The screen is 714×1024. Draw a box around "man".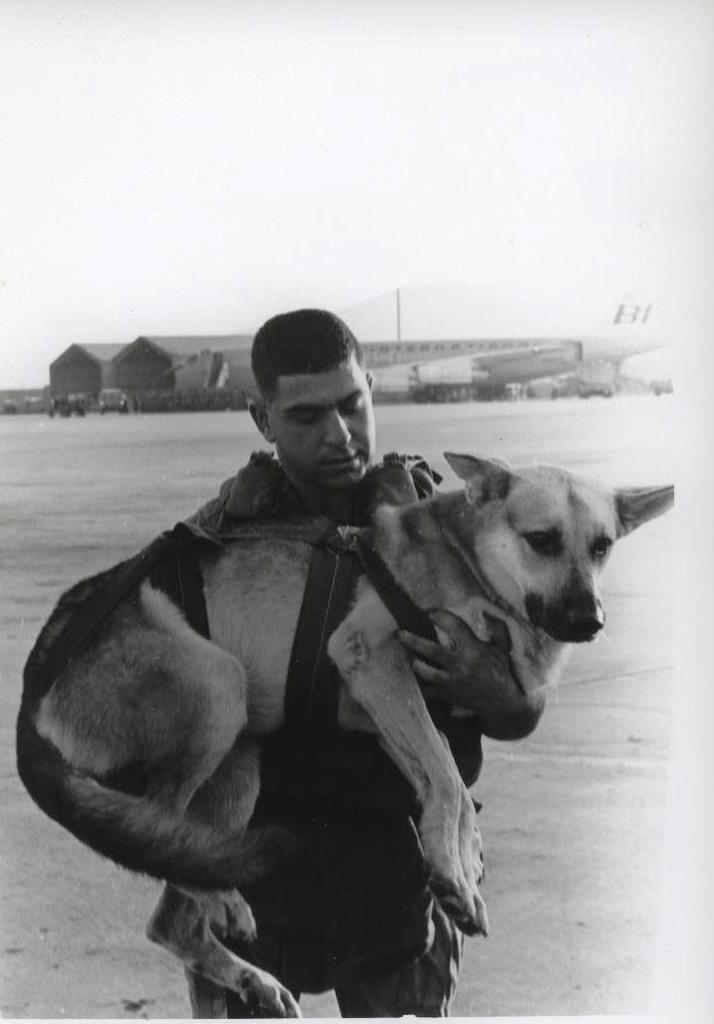
BBox(138, 315, 477, 618).
